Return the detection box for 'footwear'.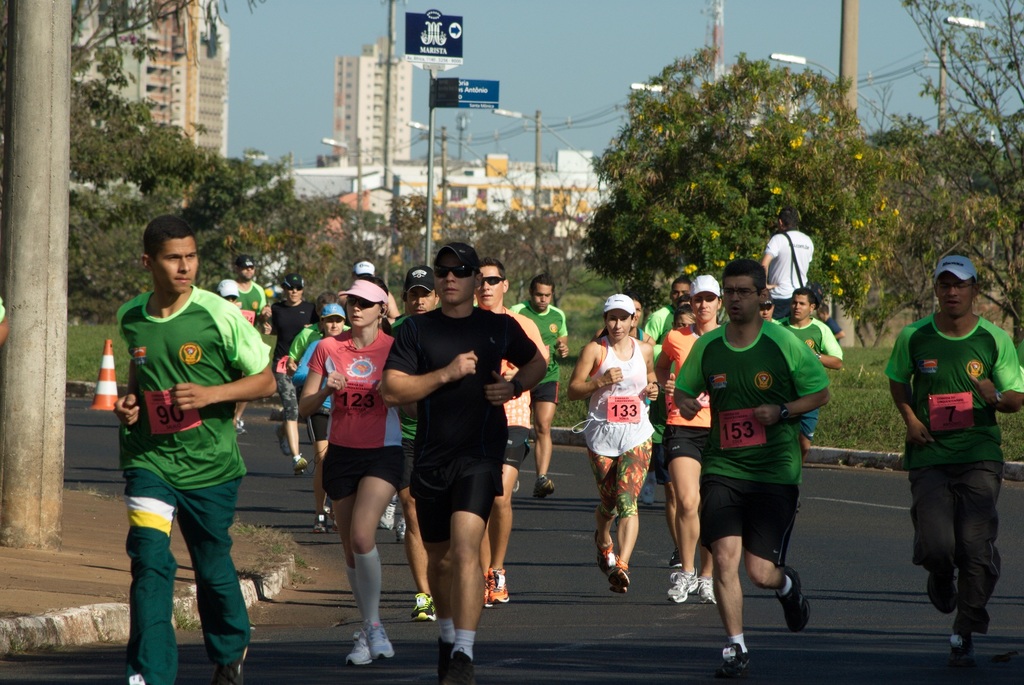
(488,563,508,610).
